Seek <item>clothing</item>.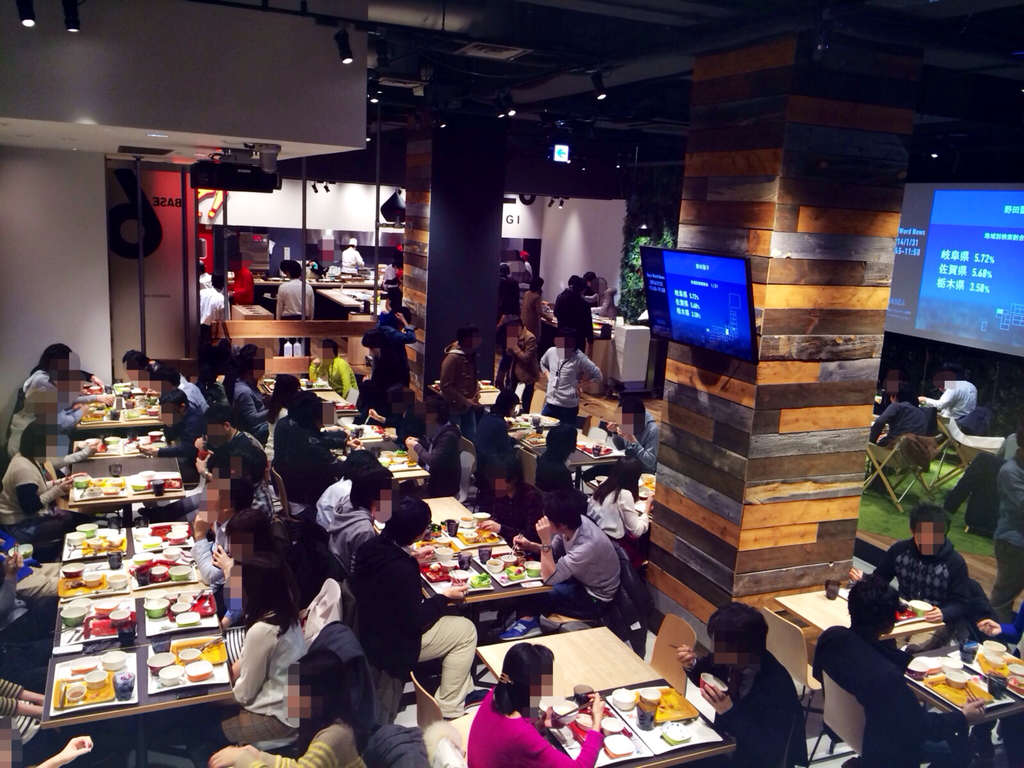
(left=305, top=360, right=360, bottom=407).
